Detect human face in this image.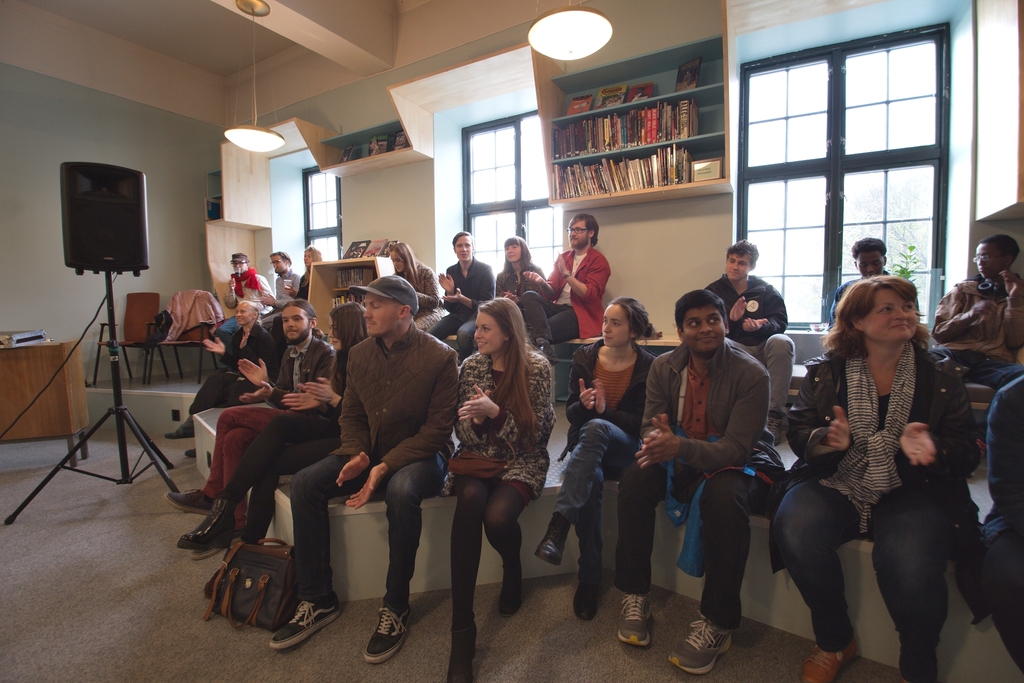
Detection: <box>474,310,504,355</box>.
